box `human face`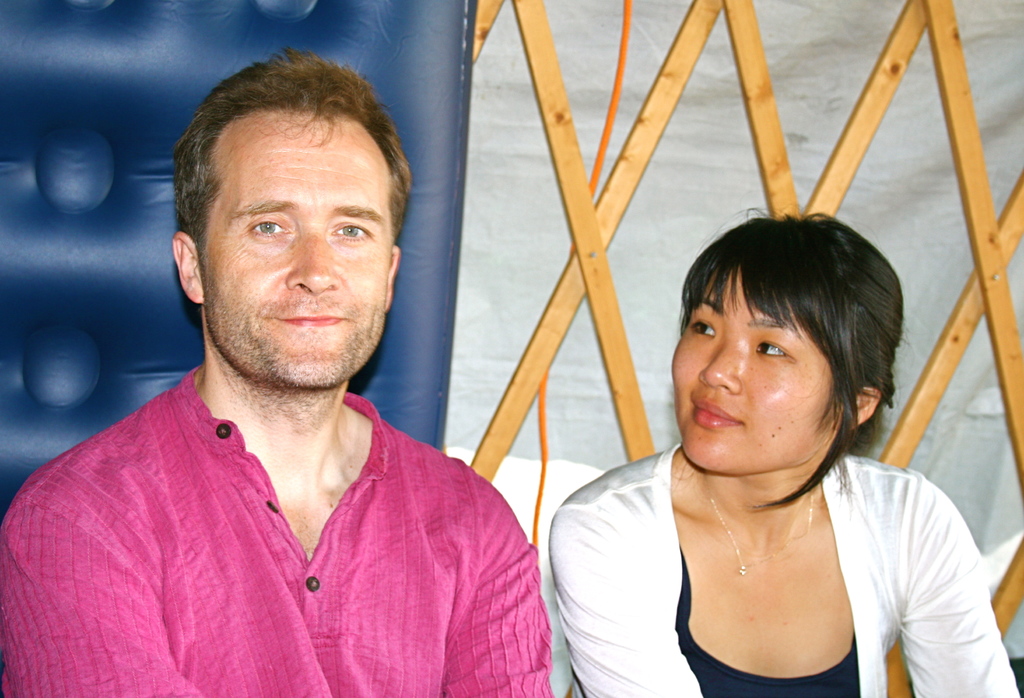
select_region(673, 263, 844, 476)
